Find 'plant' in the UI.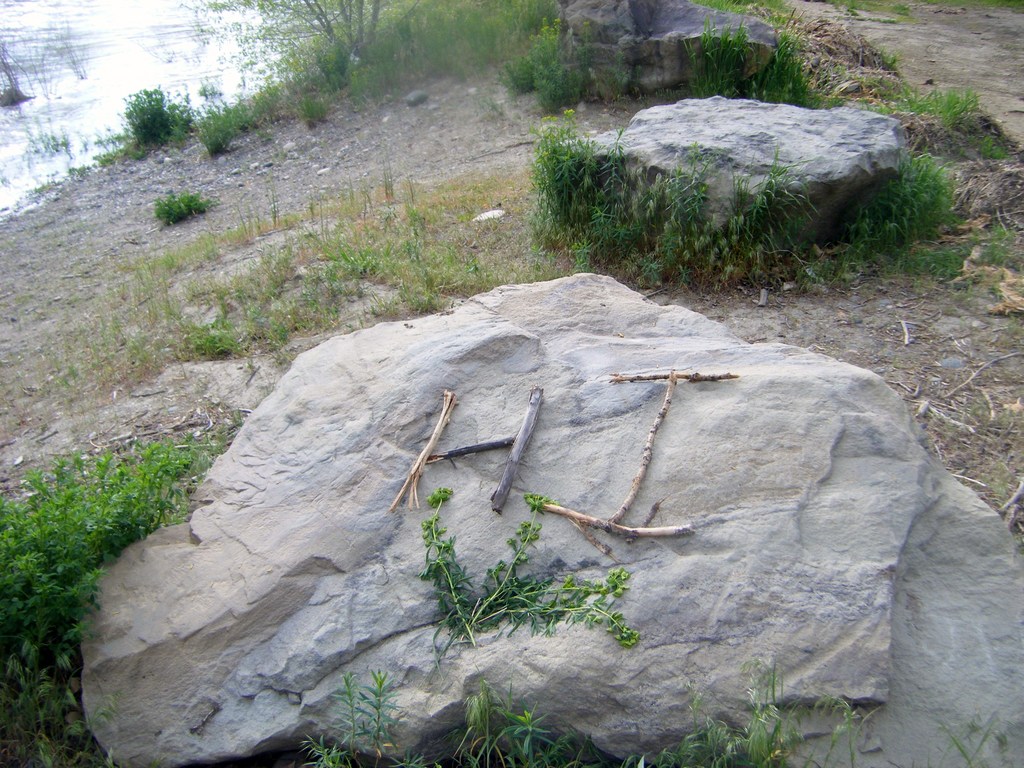
UI element at x1=419 y1=678 x2=599 y2=767.
